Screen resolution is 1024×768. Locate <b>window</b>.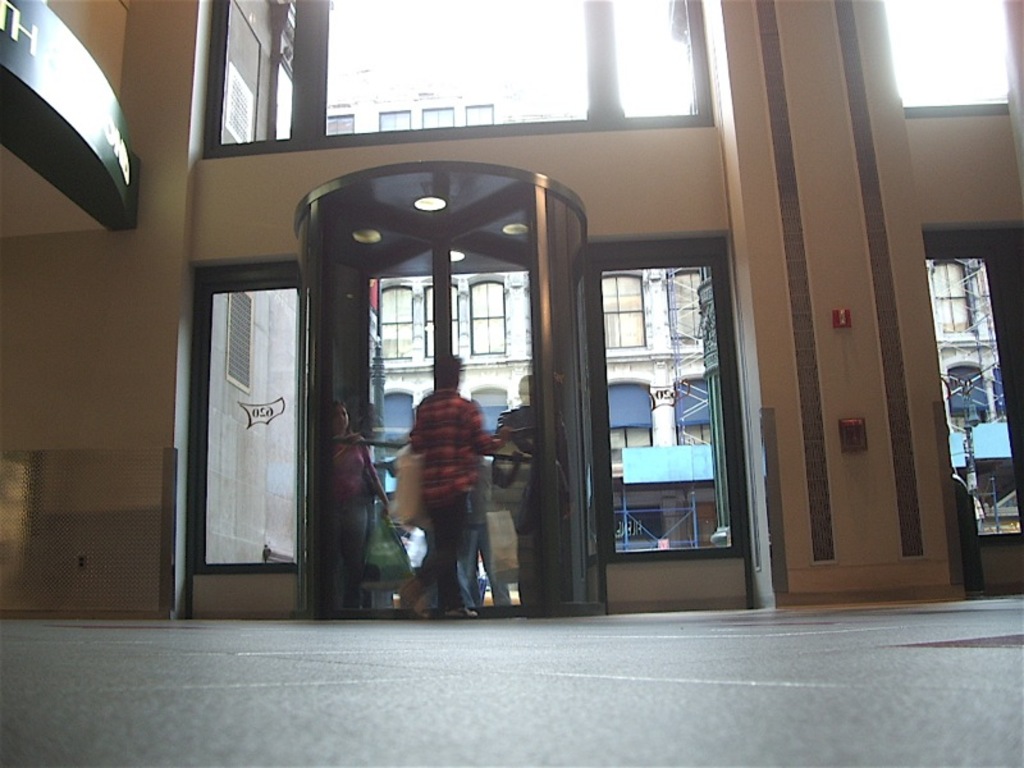
<bbox>605, 383, 655, 468</bbox>.
